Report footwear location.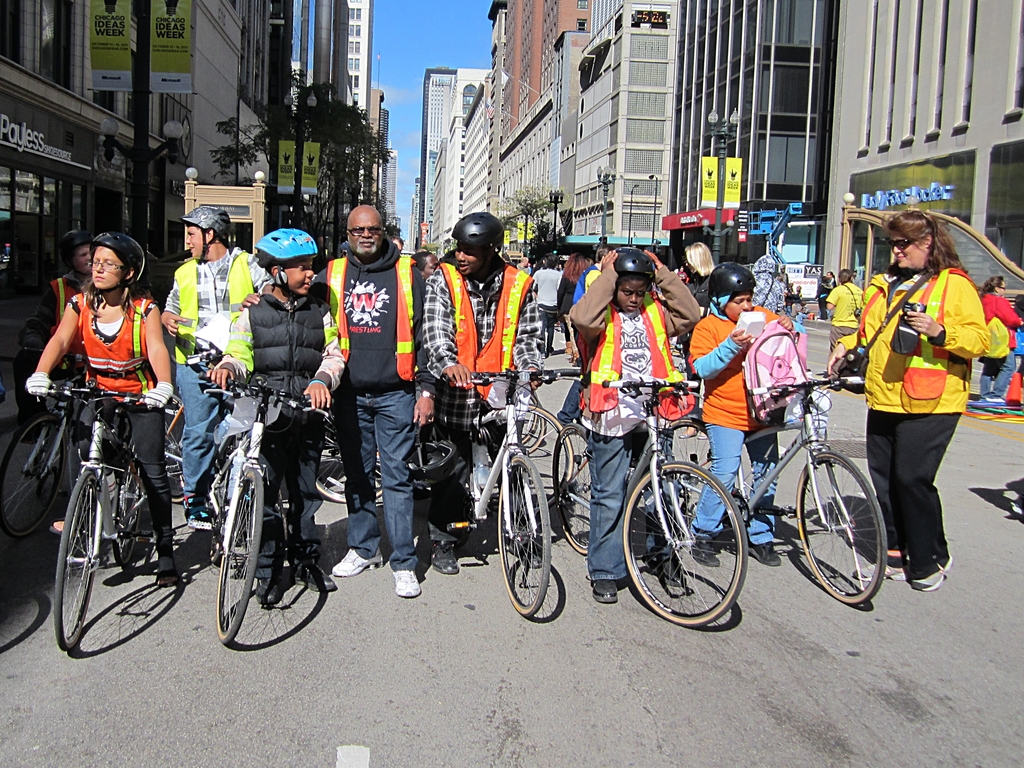
Report: (156, 558, 181, 588).
